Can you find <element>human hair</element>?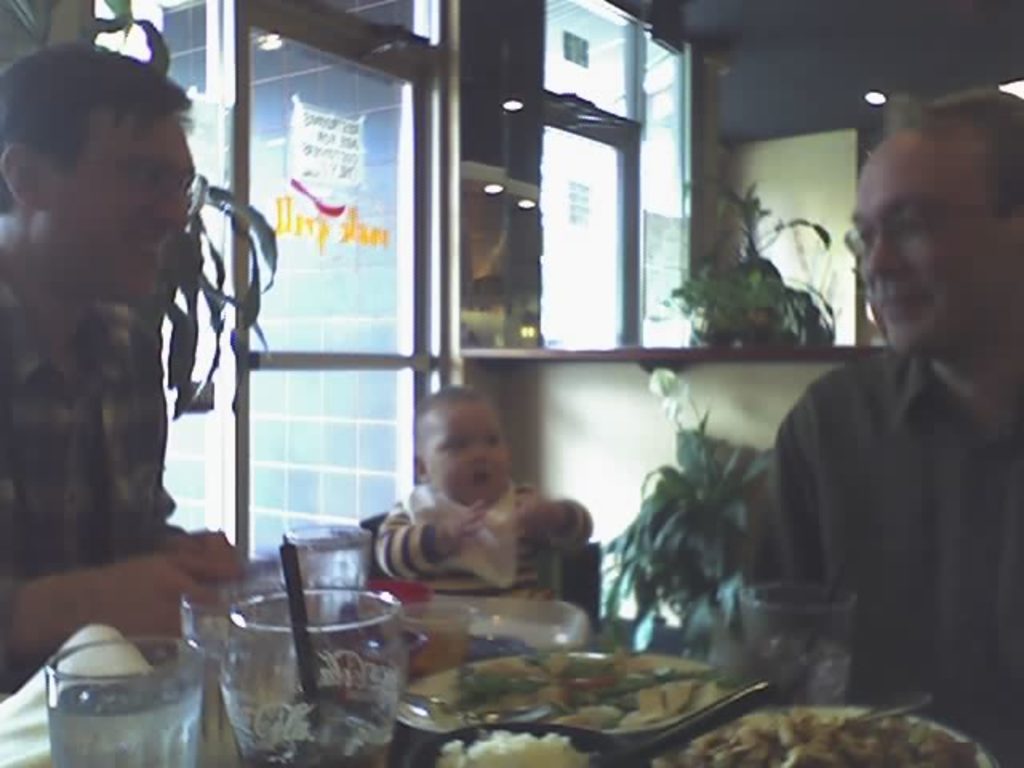
Yes, bounding box: 405/386/517/512.
